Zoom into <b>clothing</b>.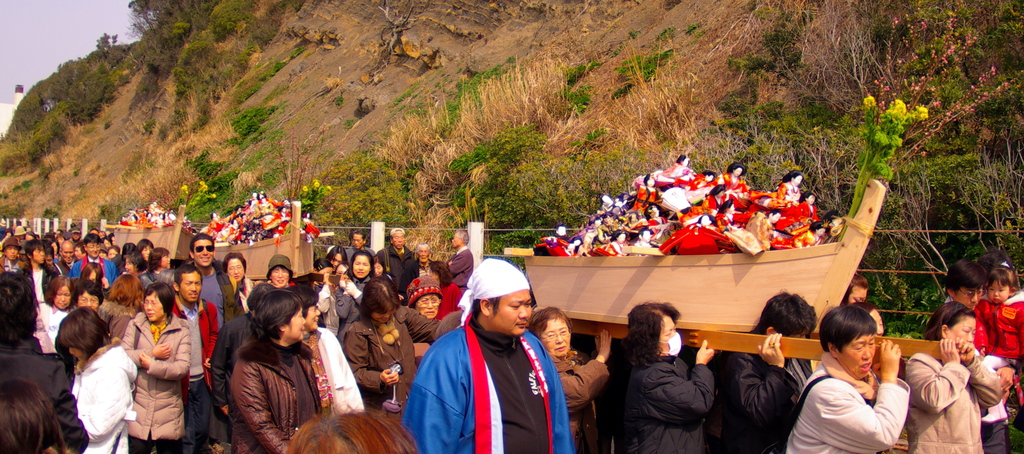
Zoom target: x1=339 y1=319 x2=417 y2=415.
